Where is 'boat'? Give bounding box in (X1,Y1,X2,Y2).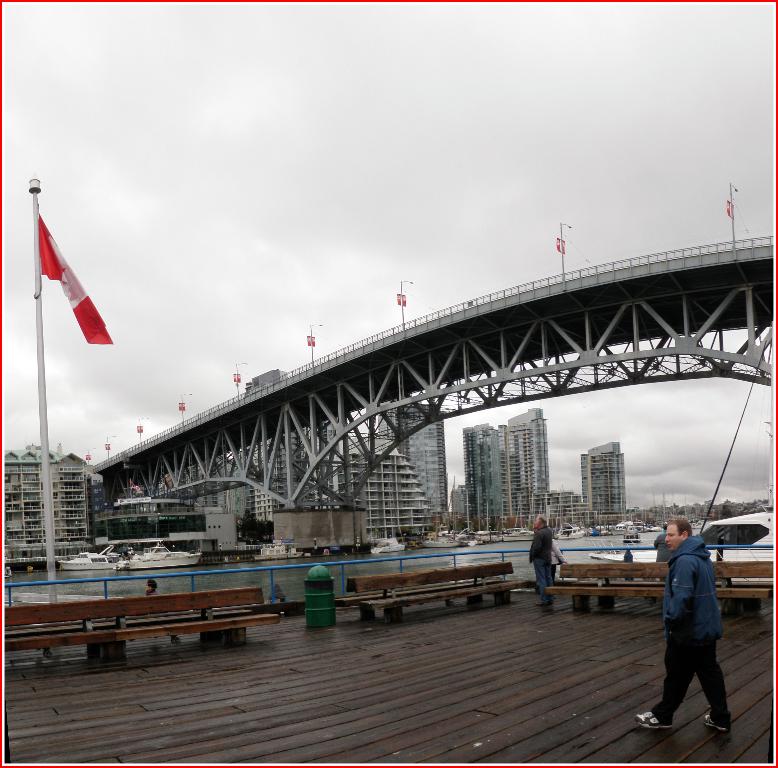
(585,339,775,584).
